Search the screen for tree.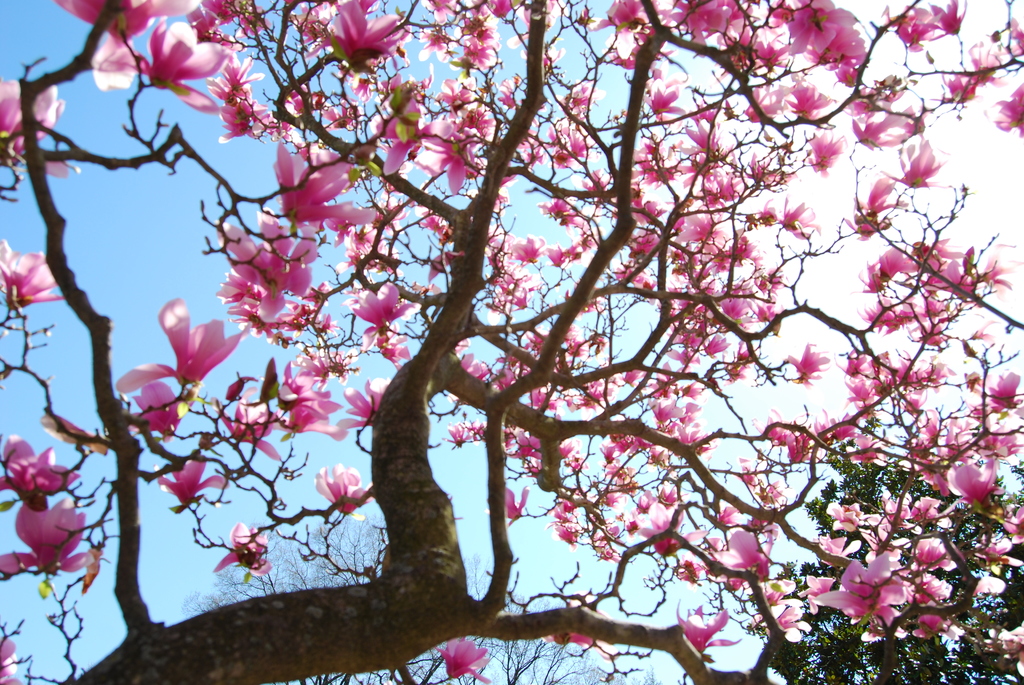
Found at bbox=(745, 411, 1023, 684).
